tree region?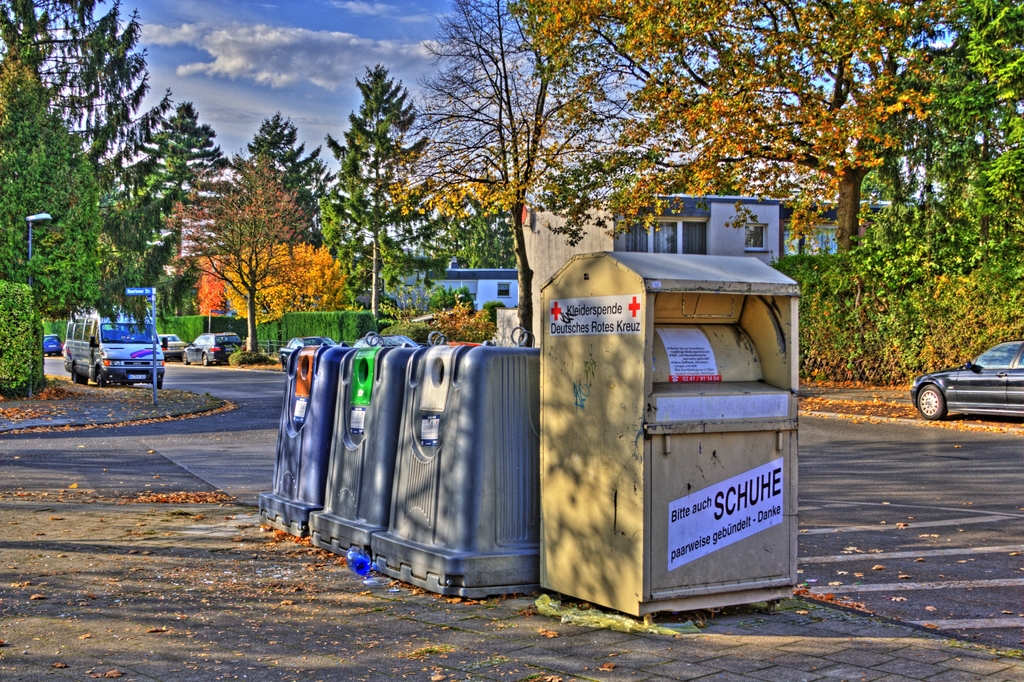
[left=313, top=55, right=428, bottom=318]
